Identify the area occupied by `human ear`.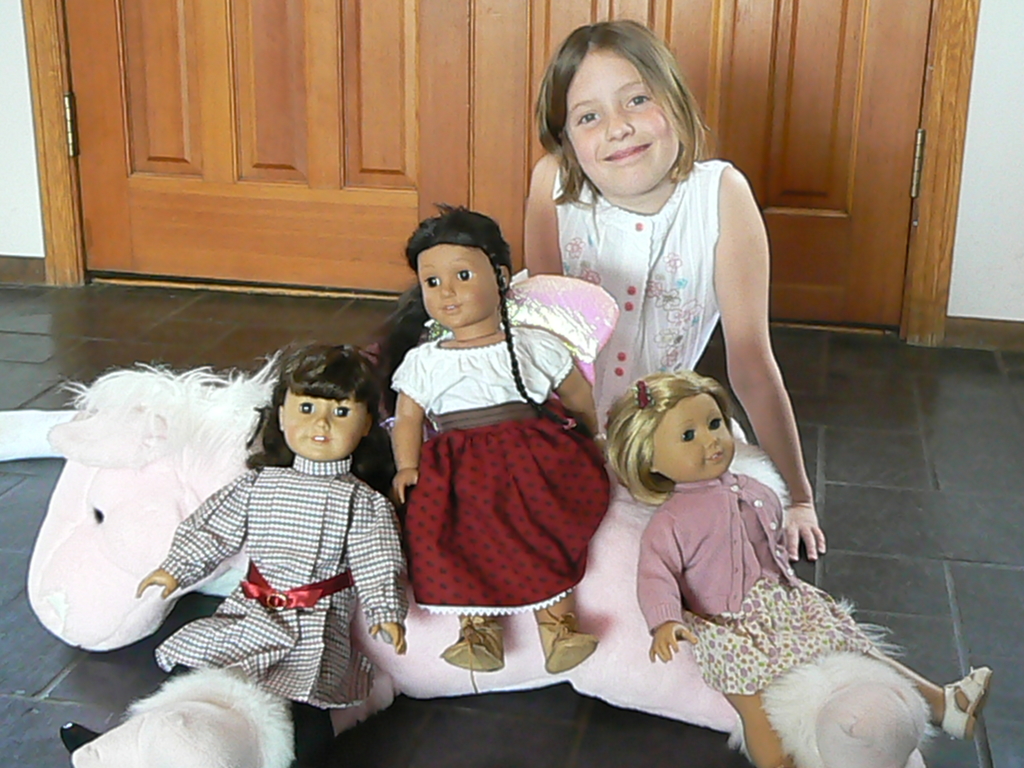
Area: [649,468,657,475].
